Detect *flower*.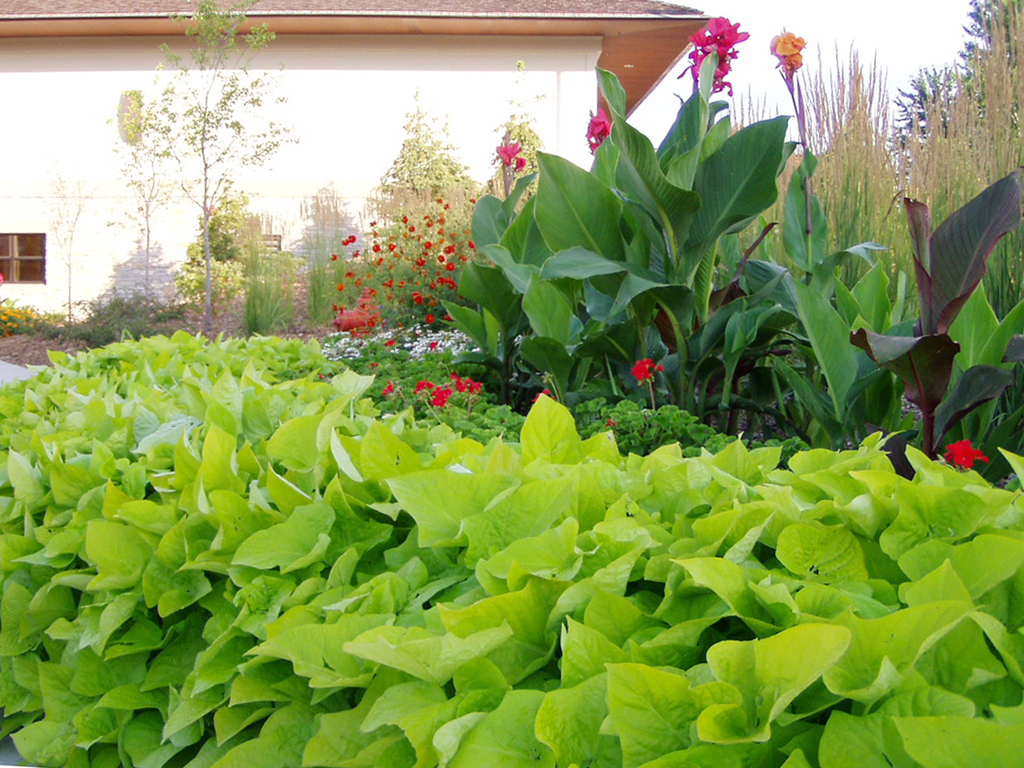
Detected at bbox(771, 27, 804, 77).
